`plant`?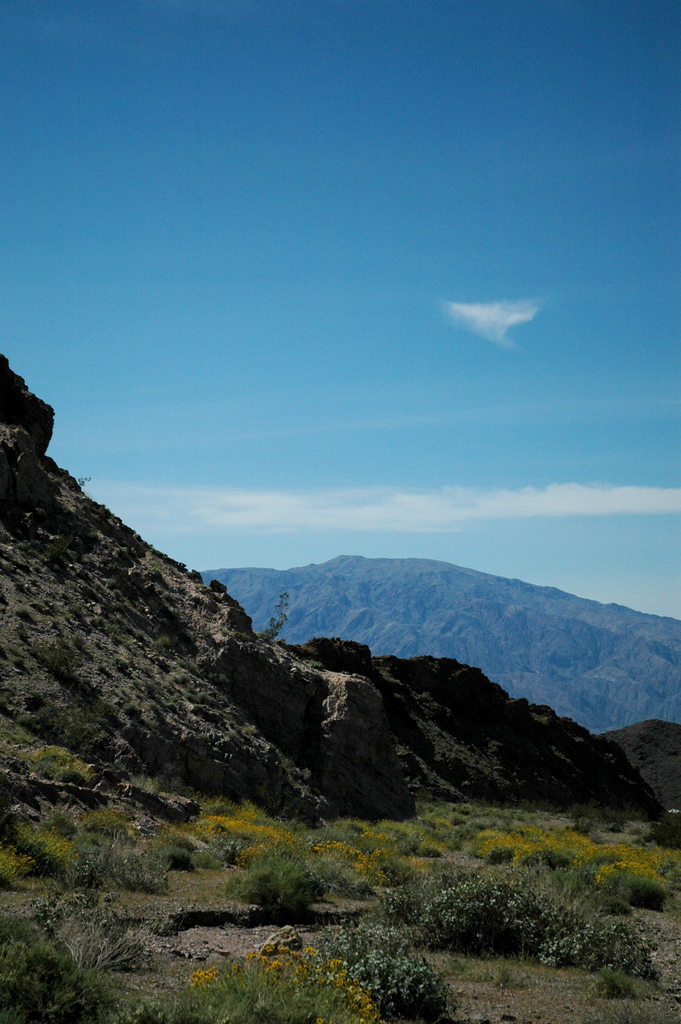
423 852 557 939
